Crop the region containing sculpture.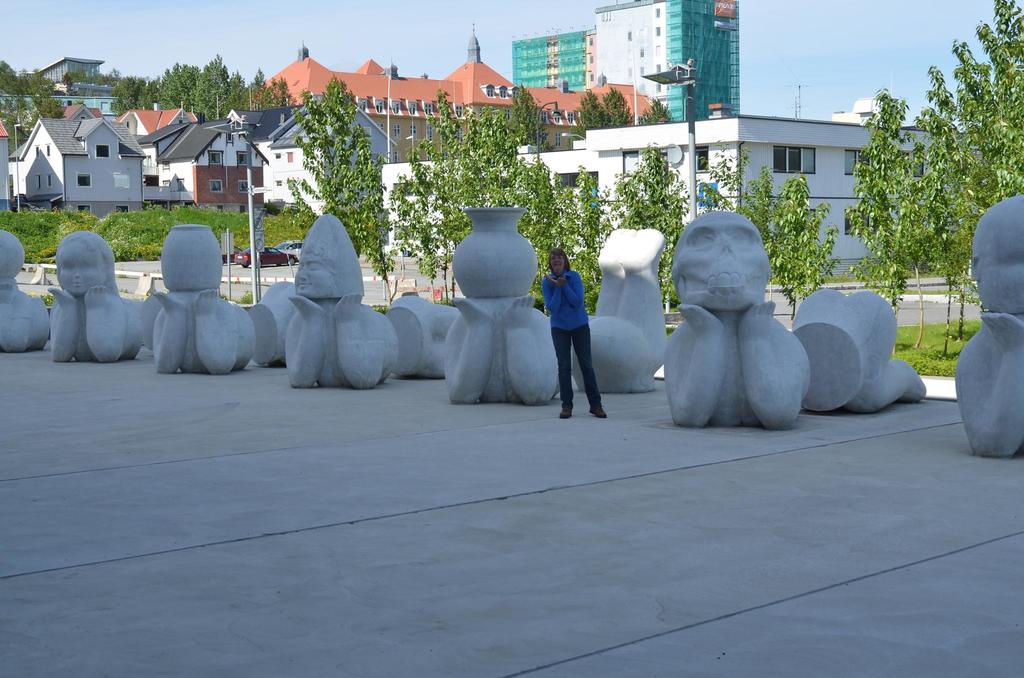
Crop region: 790:285:940:430.
